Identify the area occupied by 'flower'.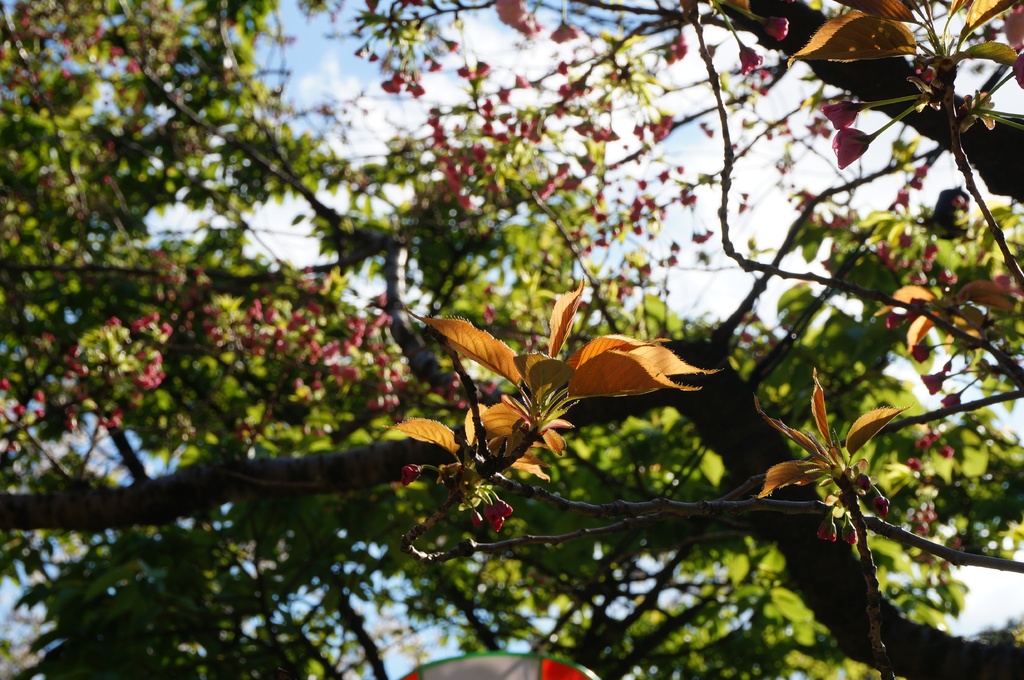
Area: {"left": 429, "top": 55, "right": 438, "bottom": 70}.
